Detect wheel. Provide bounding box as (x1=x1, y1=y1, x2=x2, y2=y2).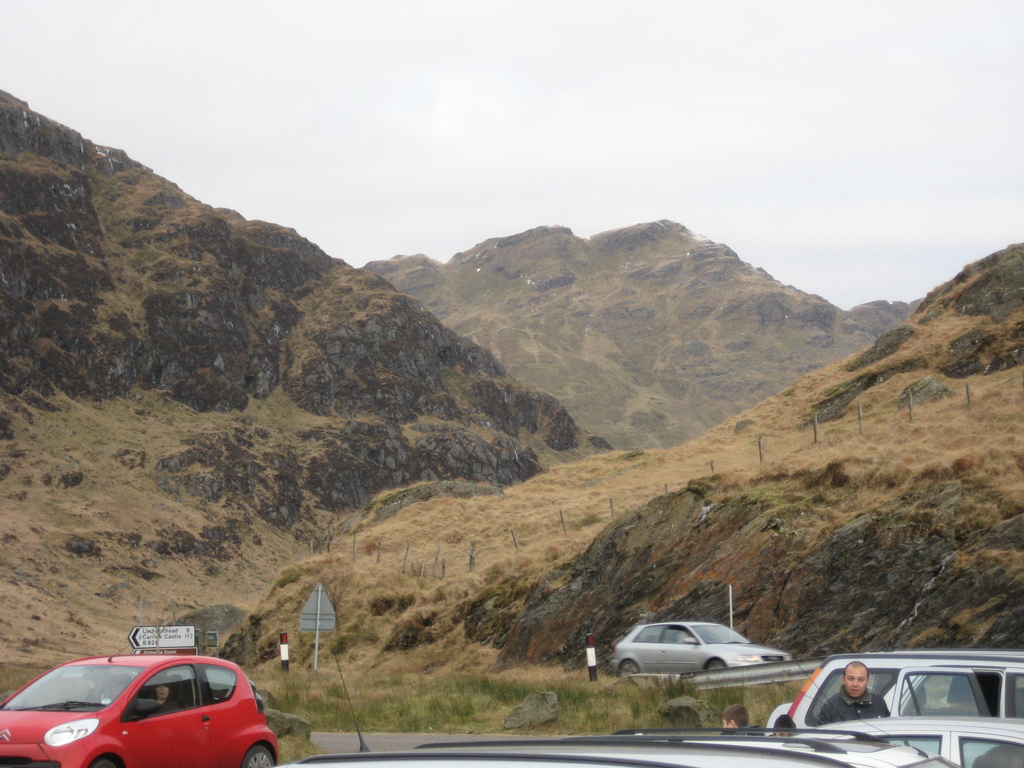
(x1=705, y1=659, x2=724, y2=671).
